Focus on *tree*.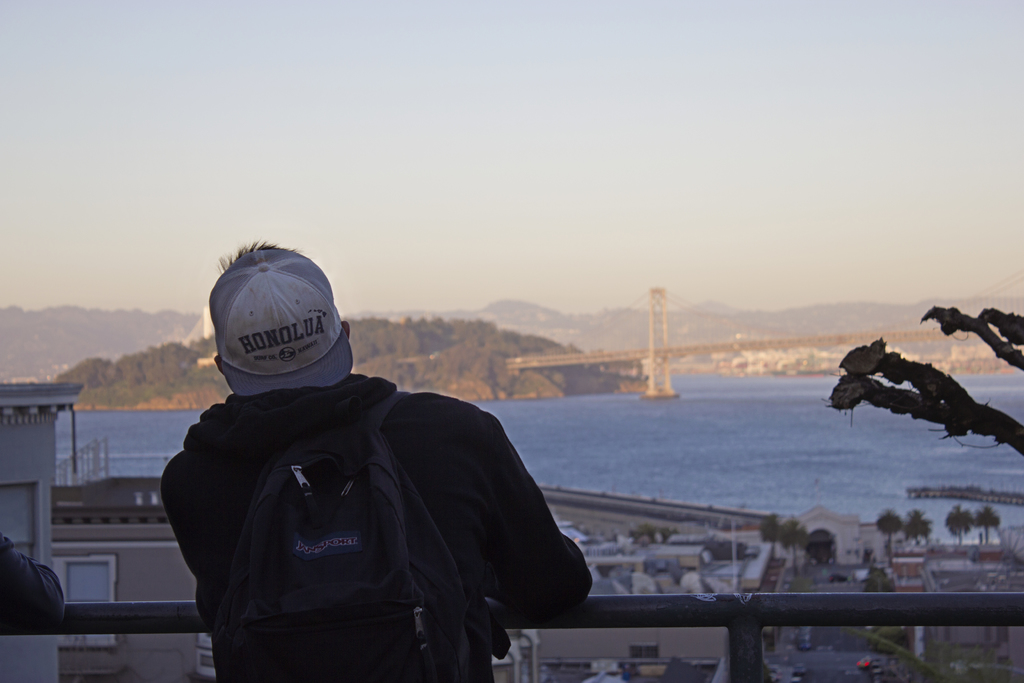
Focused at l=973, t=506, r=999, b=547.
